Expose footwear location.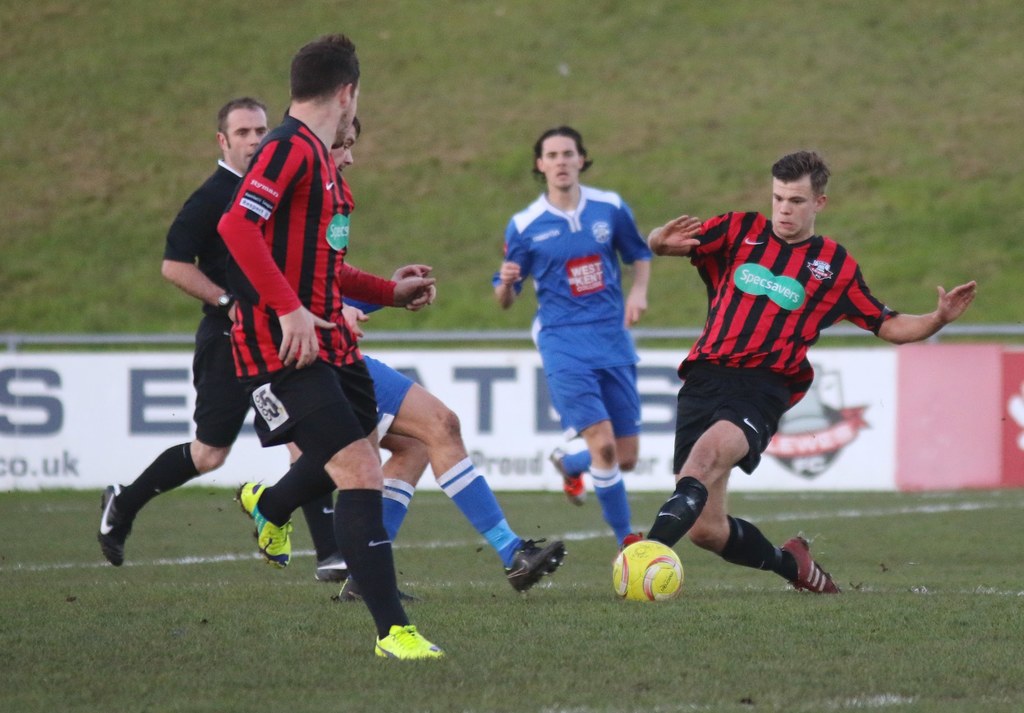
Exposed at (95, 480, 136, 569).
